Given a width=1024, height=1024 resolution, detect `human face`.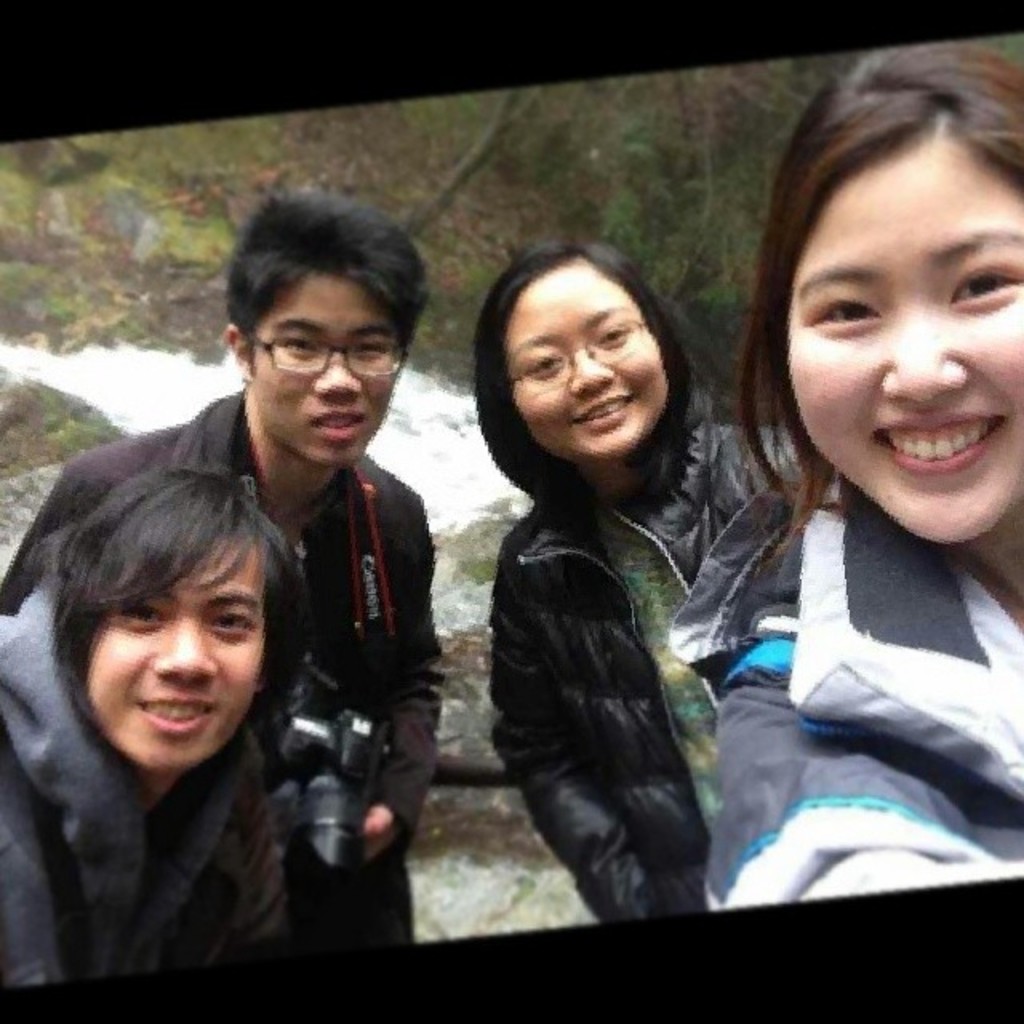
bbox(75, 530, 256, 765).
